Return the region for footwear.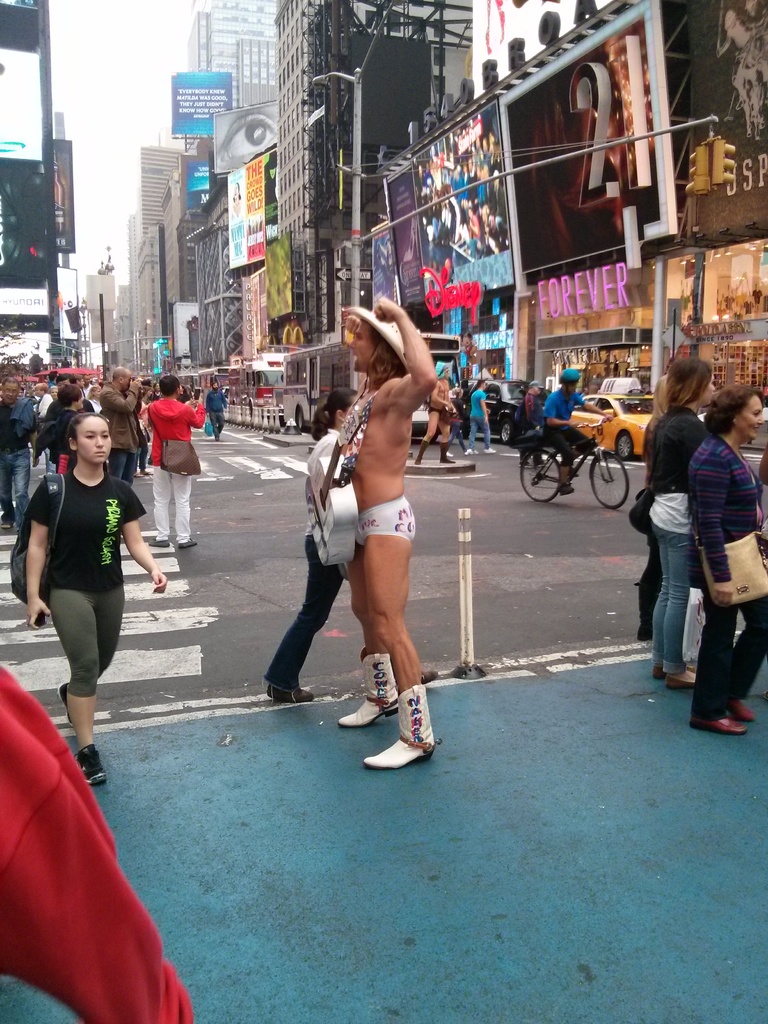
662, 678, 696, 689.
